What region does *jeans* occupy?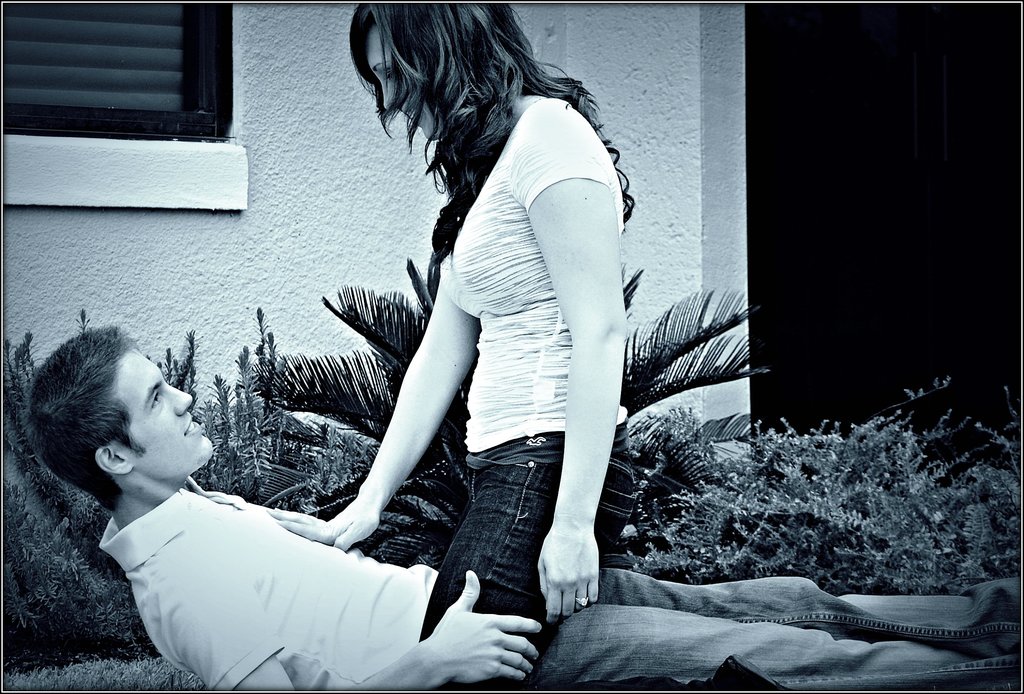
<region>523, 569, 1023, 693</region>.
